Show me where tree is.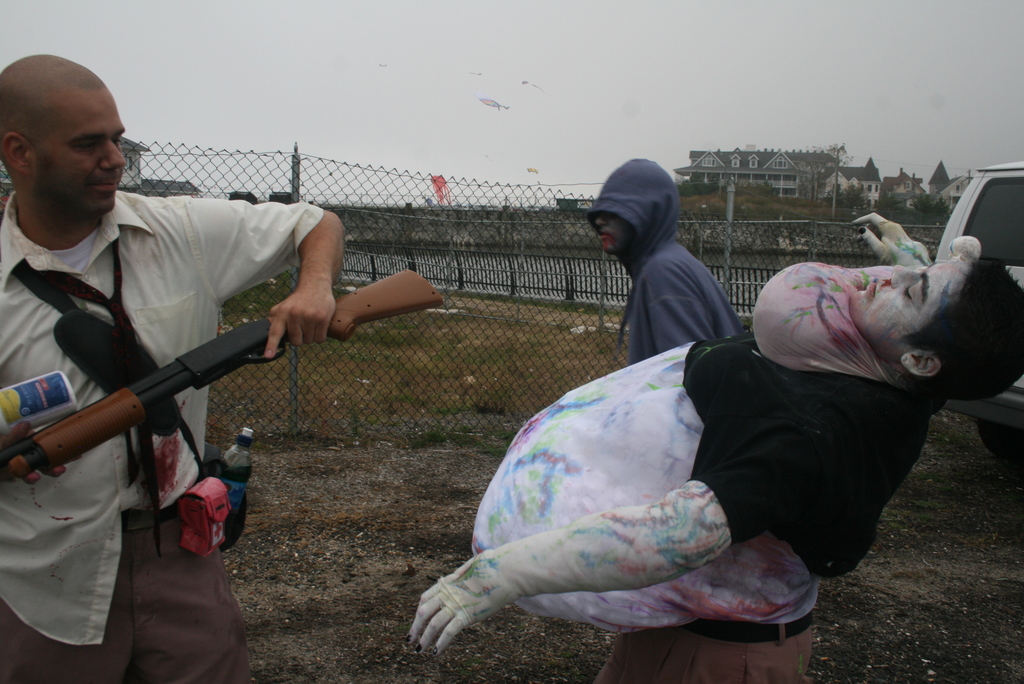
tree is at [x1=796, y1=145, x2=852, y2=205].
